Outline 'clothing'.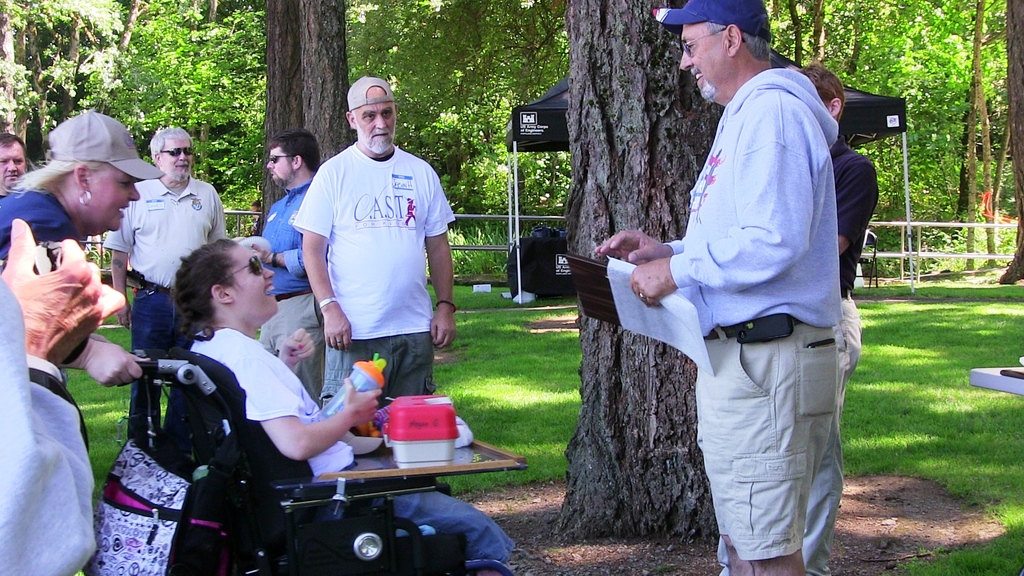
Outline: region(634, 28, 867, 545).
